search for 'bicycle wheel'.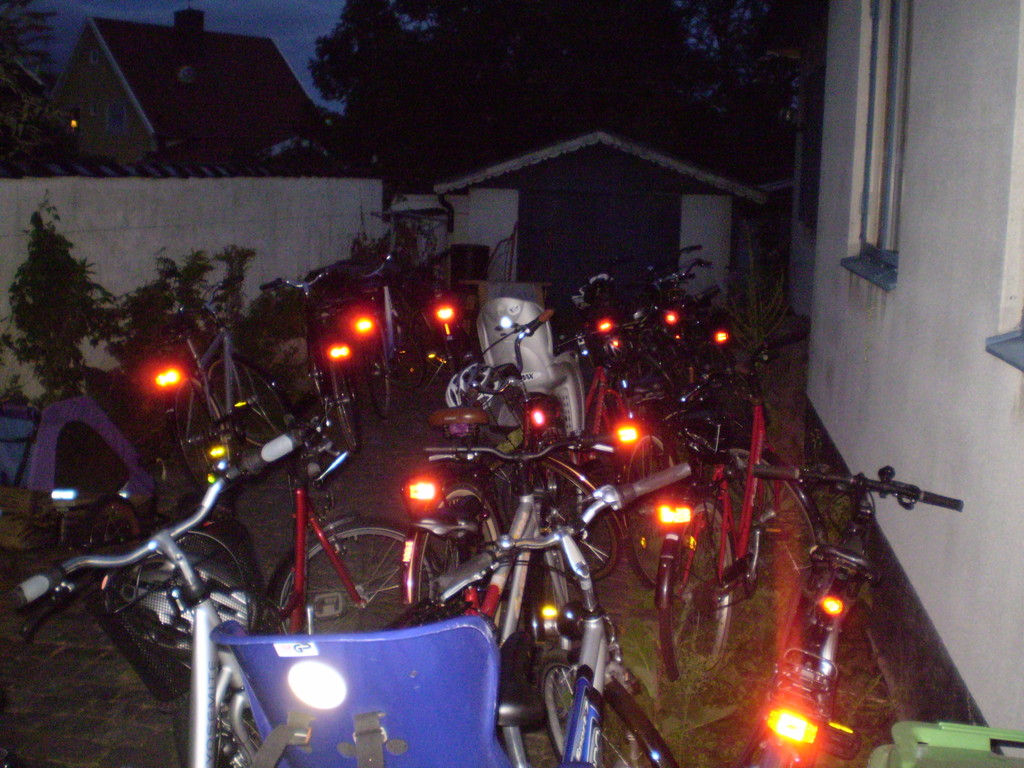
Found at x1=543, y1=655, x2=655, y2=767.
